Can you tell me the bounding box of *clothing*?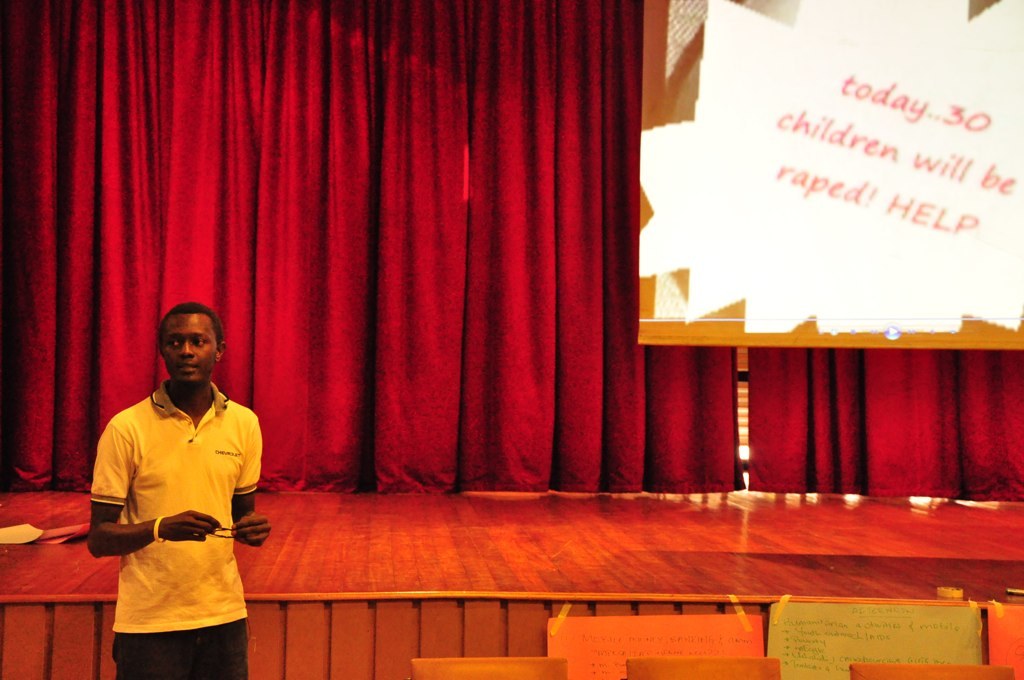
85/367/257/646.
